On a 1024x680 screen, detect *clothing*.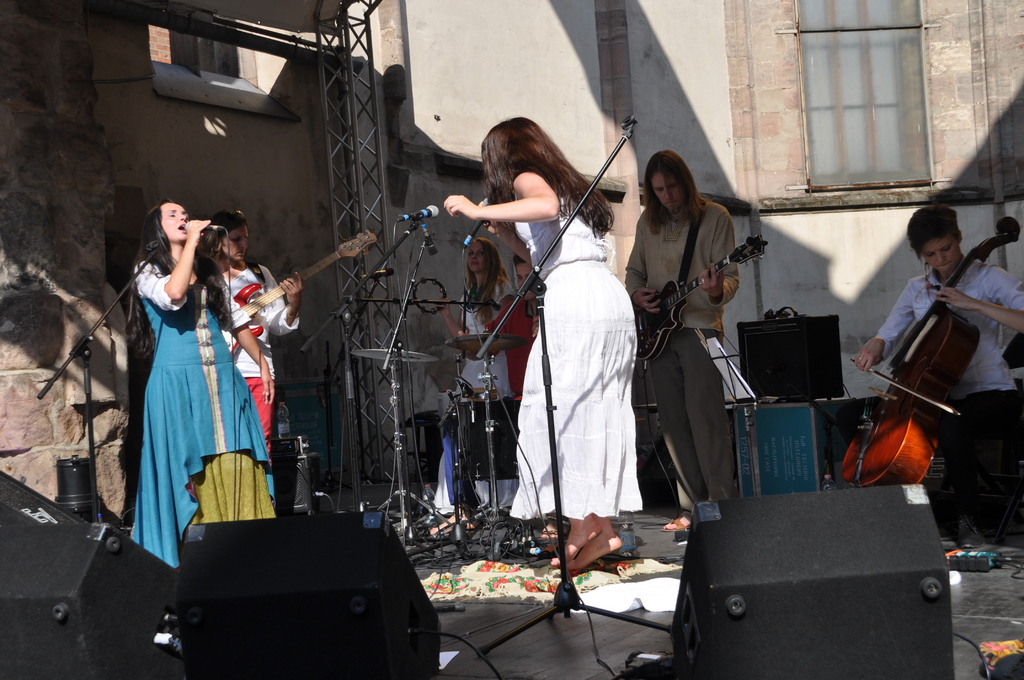
locate(123, 269, 261, 531).
